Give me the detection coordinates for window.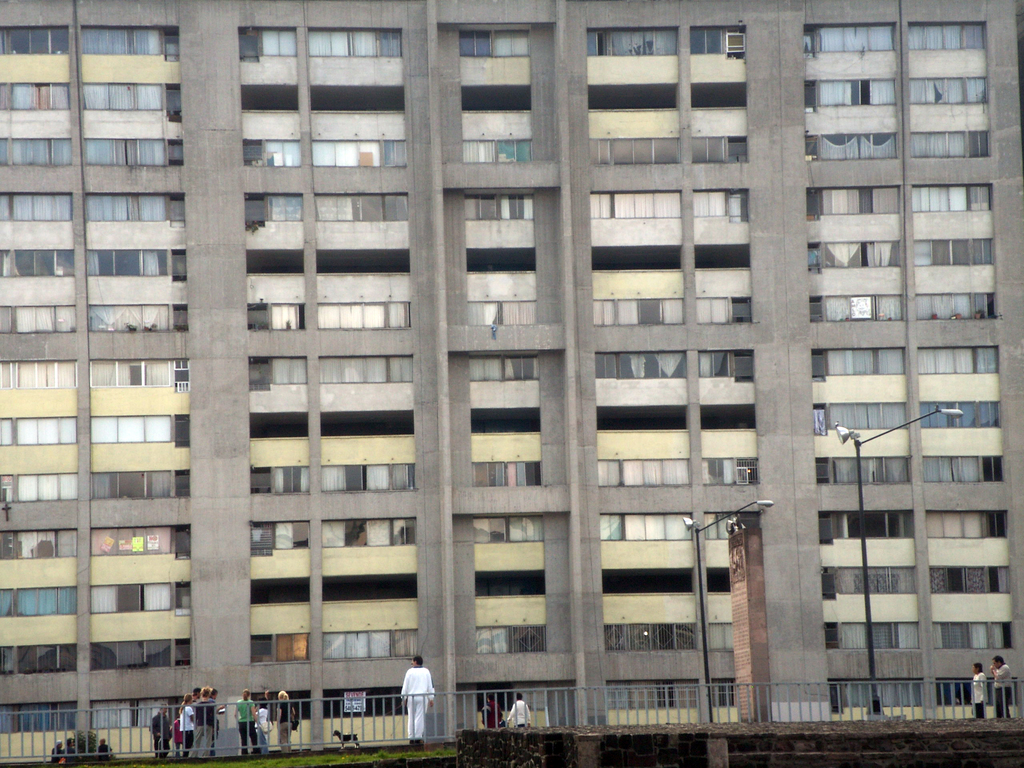
select_region(93, 302, 172, 328).
